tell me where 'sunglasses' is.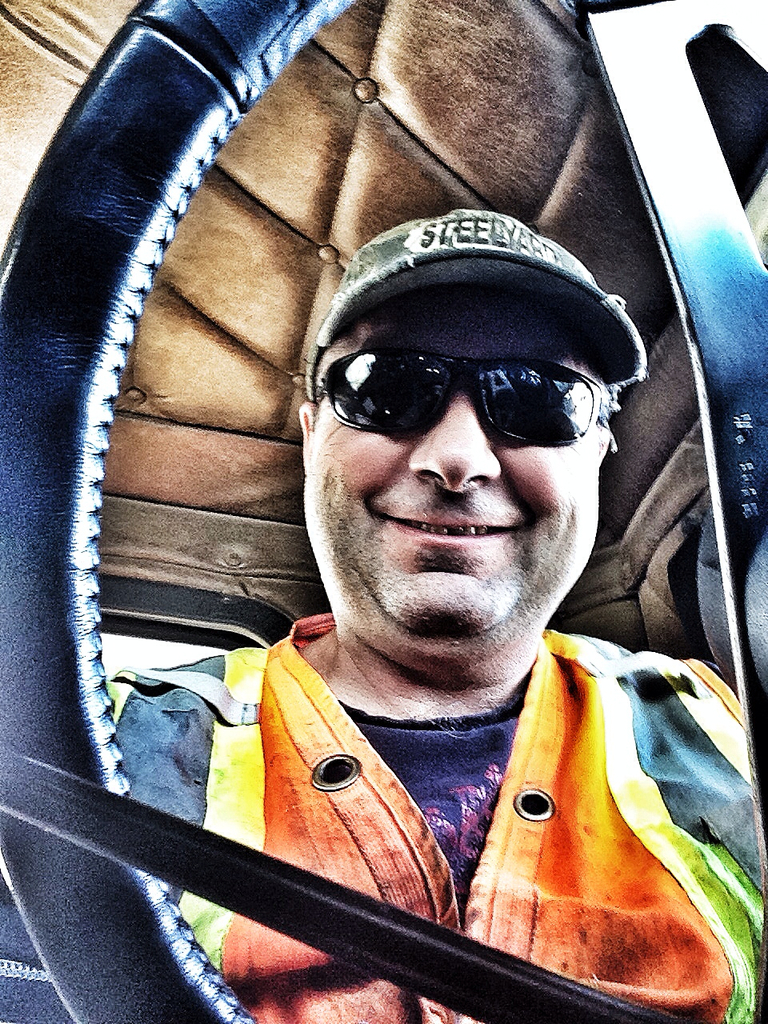
'sunglasses' is at detection(318, 344, 612, 445).
